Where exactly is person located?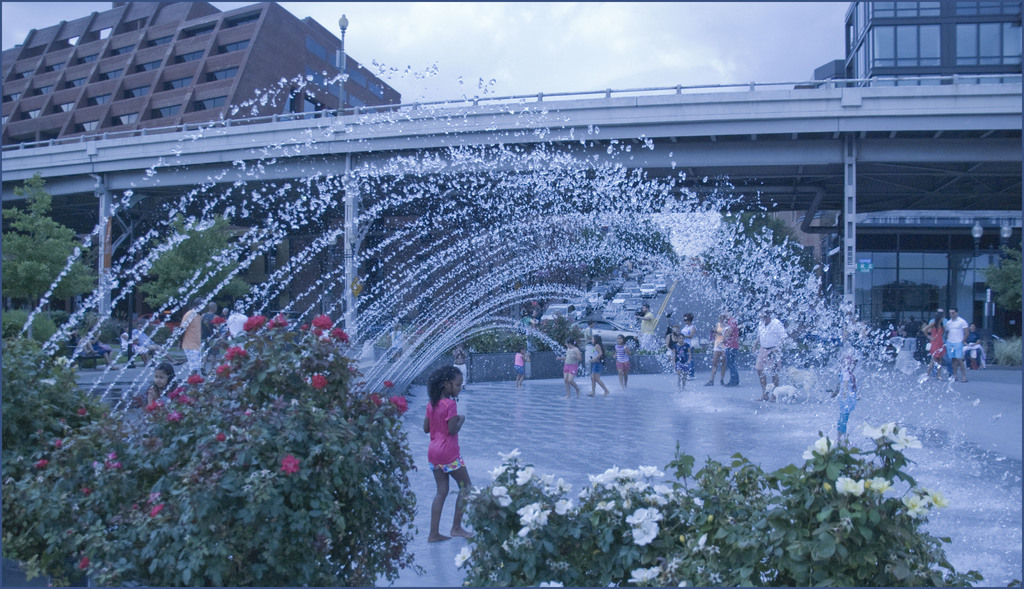
Its bounding box is region(611, 332, 636, 385).
